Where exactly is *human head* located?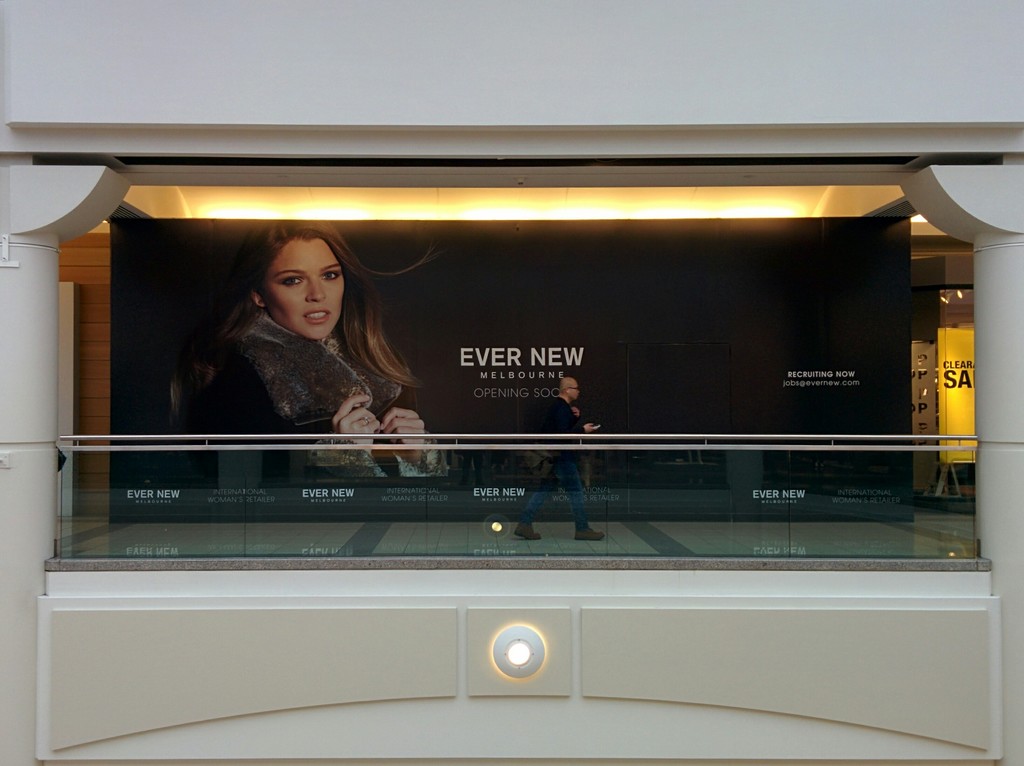
Its bounding box is <region>244, 234, 352, 333</region>.
